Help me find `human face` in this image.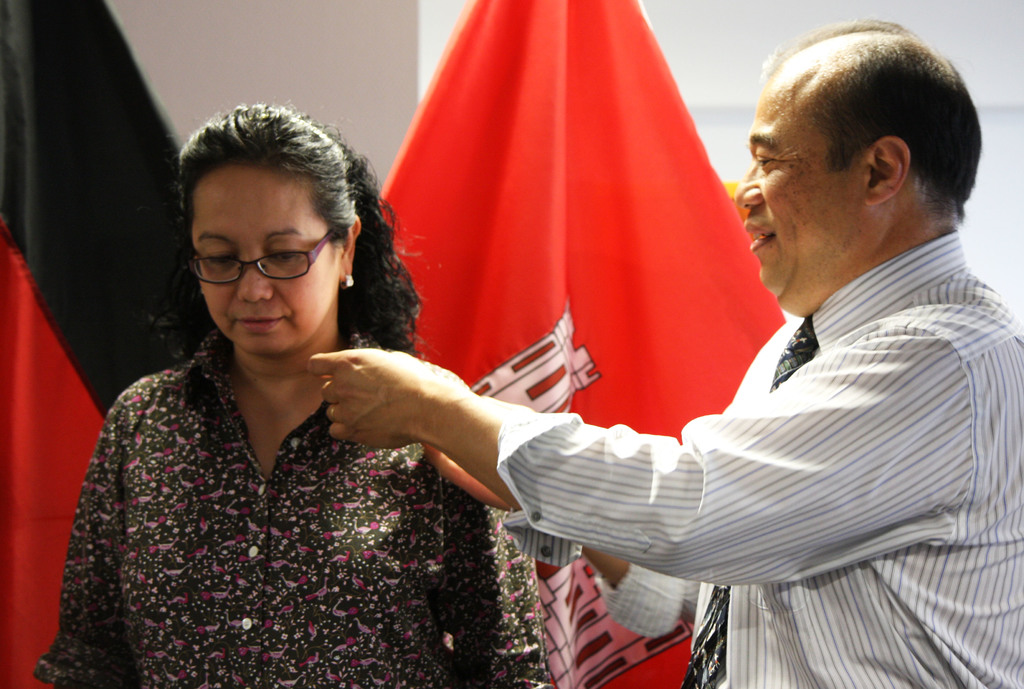
Found it: 737,93,863,295.
